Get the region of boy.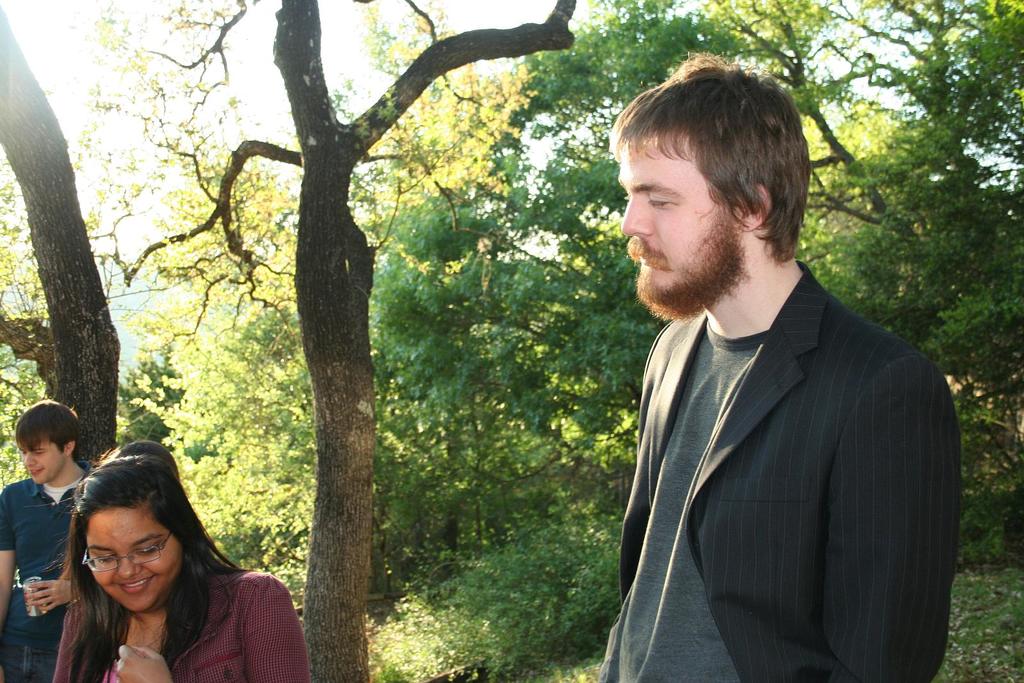
l=3, t=424, r=121, b=625.
